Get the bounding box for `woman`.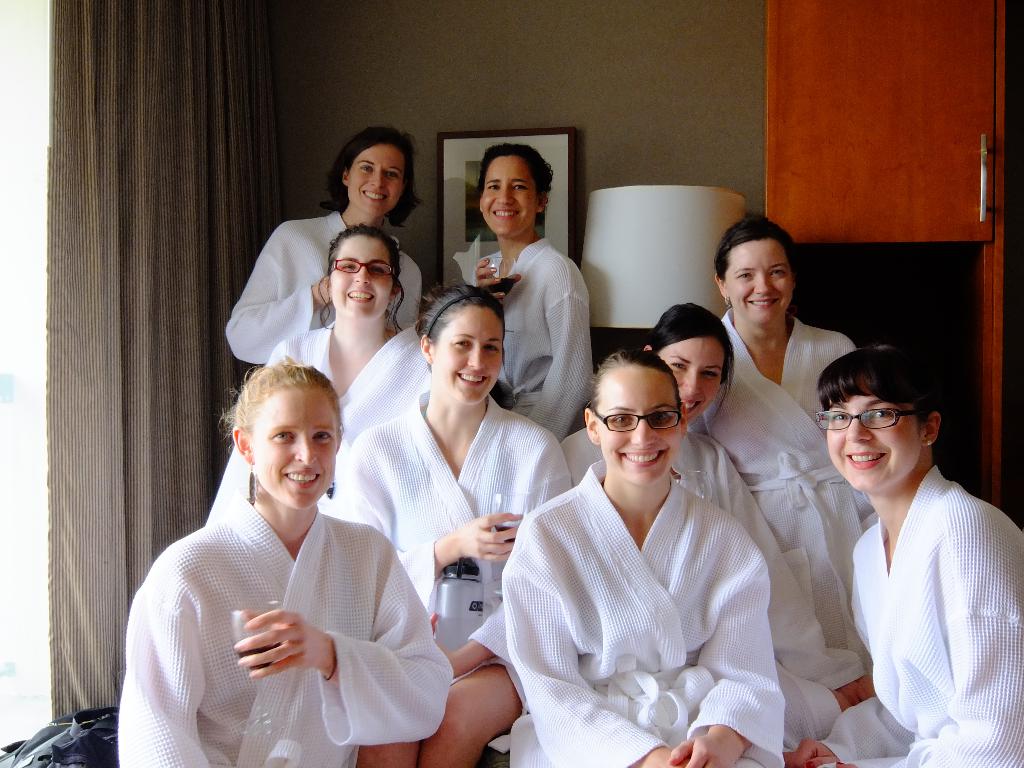
[left=218, top=123, right=438, bottom=357].
